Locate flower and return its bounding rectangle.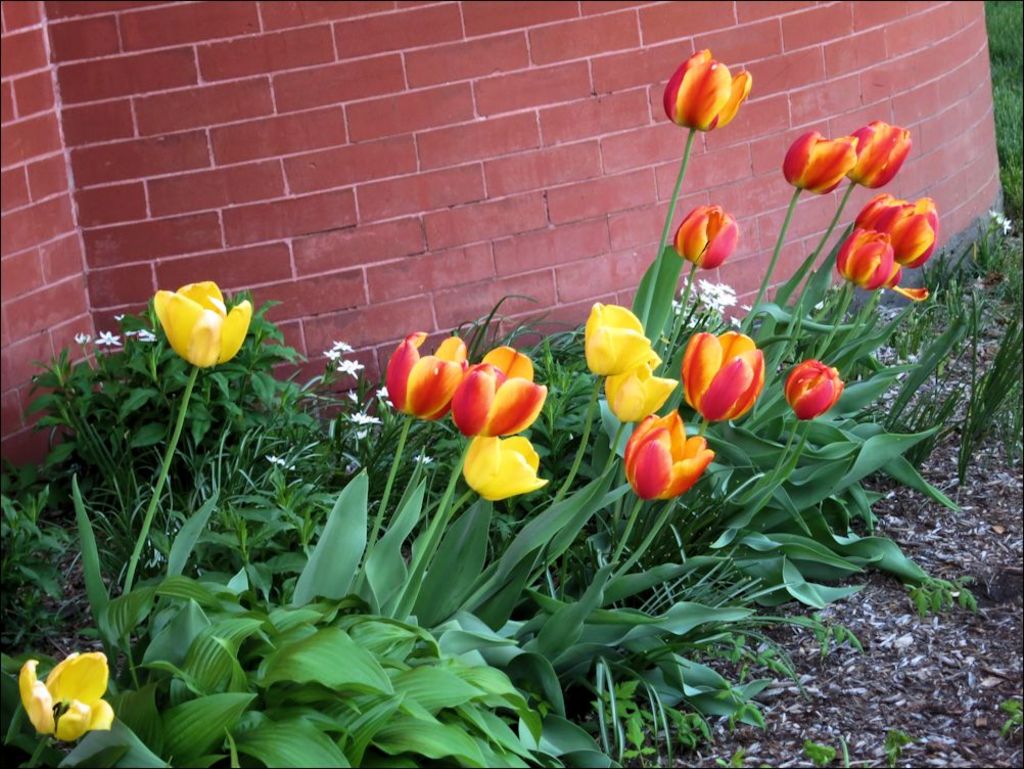
rect(460, 433, 552, 503).
